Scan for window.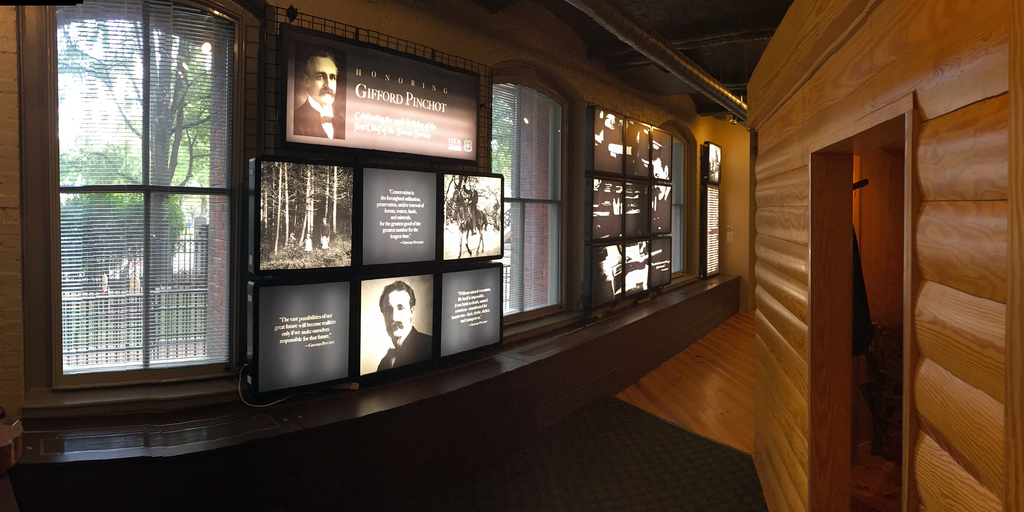
Scan result: (490,83,566,330).
